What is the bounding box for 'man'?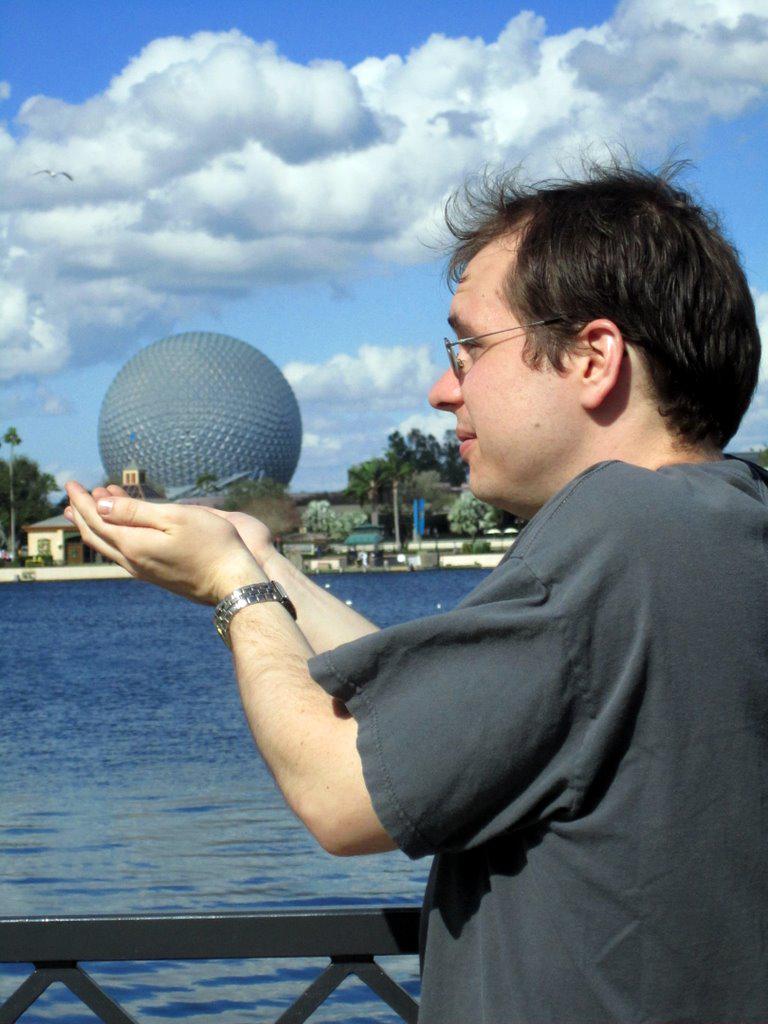
<box>62,122,767,1023</box>.
